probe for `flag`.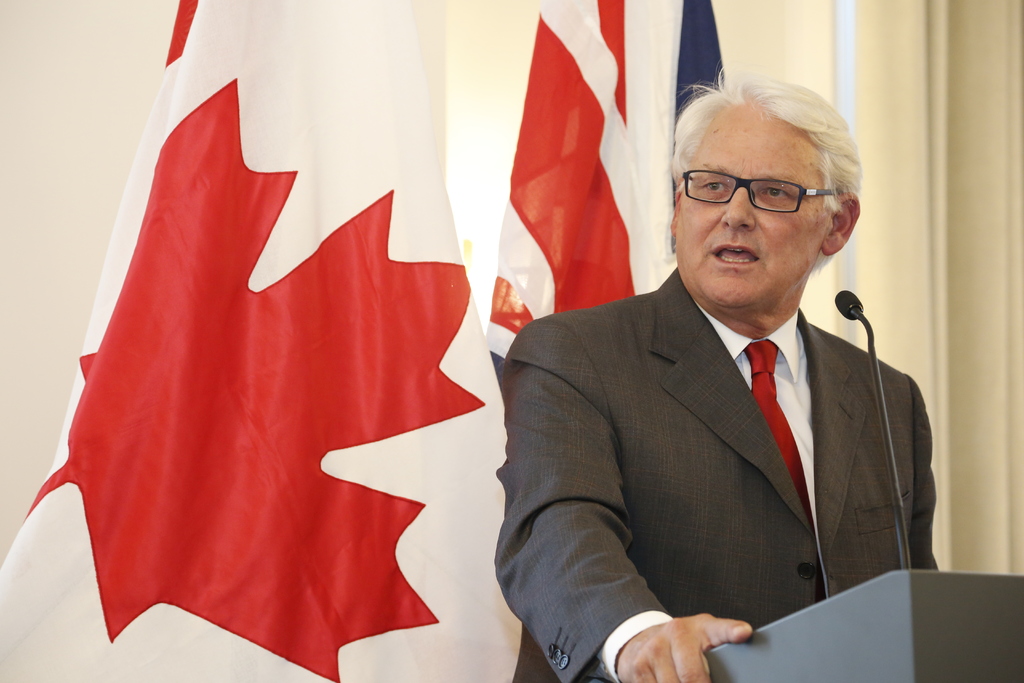
Probe result: x1=3, y1=0, x2=552, y2=682.
